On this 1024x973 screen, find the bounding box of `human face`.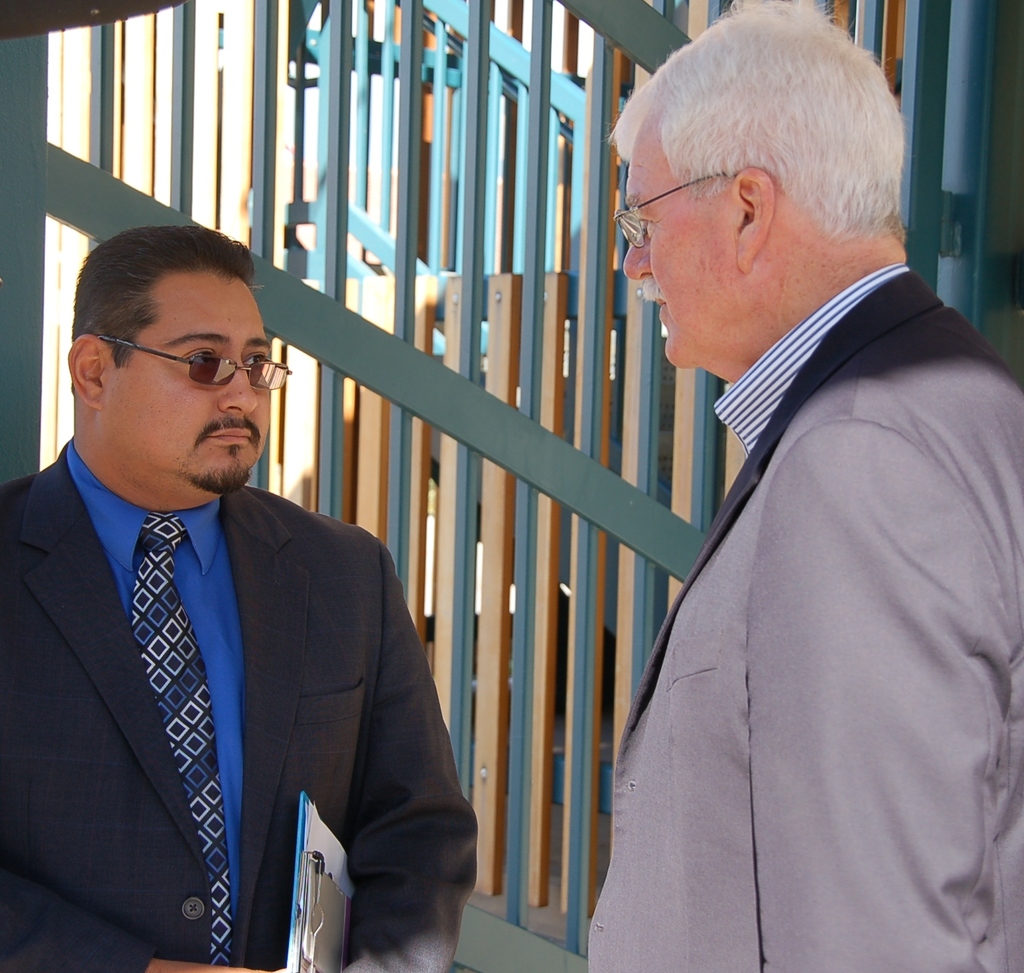
Bounding box: x1=613 y1=98 x2=735 y2=382.
